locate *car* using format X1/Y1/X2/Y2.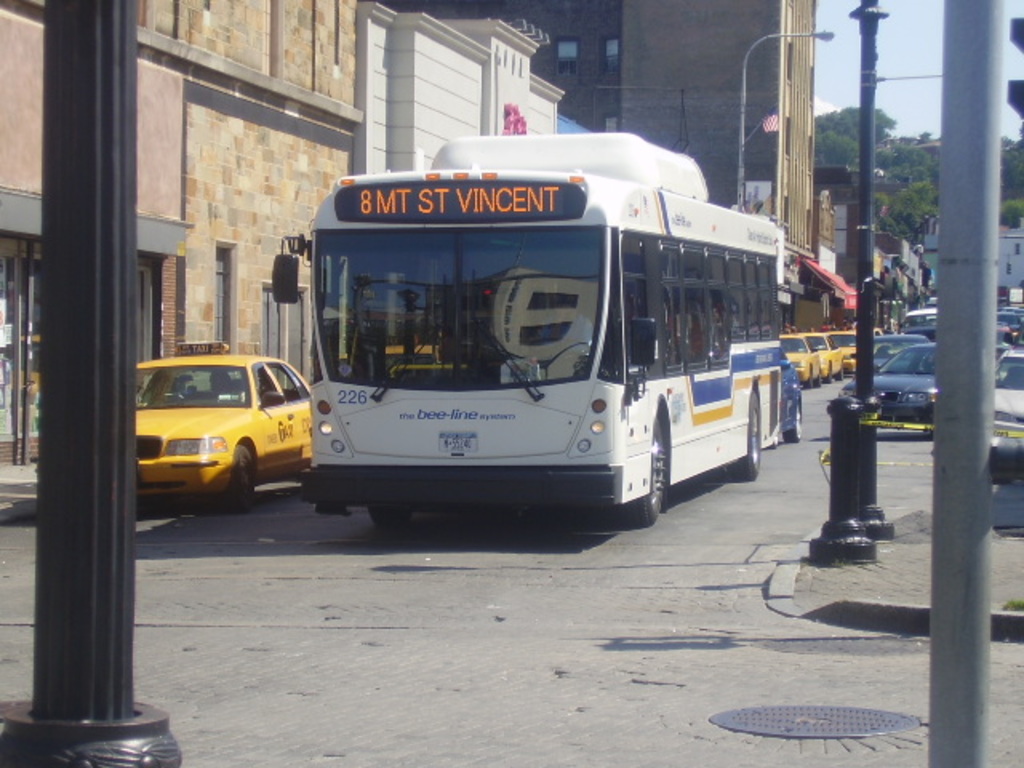
870/333/928/374.
